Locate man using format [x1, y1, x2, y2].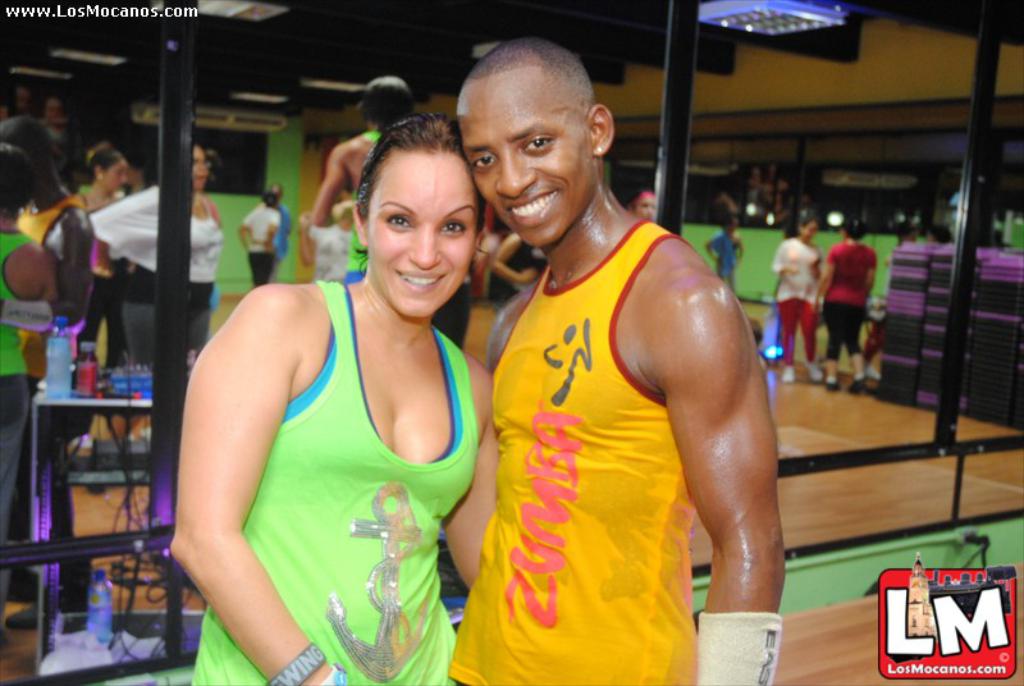
[451, 50, 797, 680].
